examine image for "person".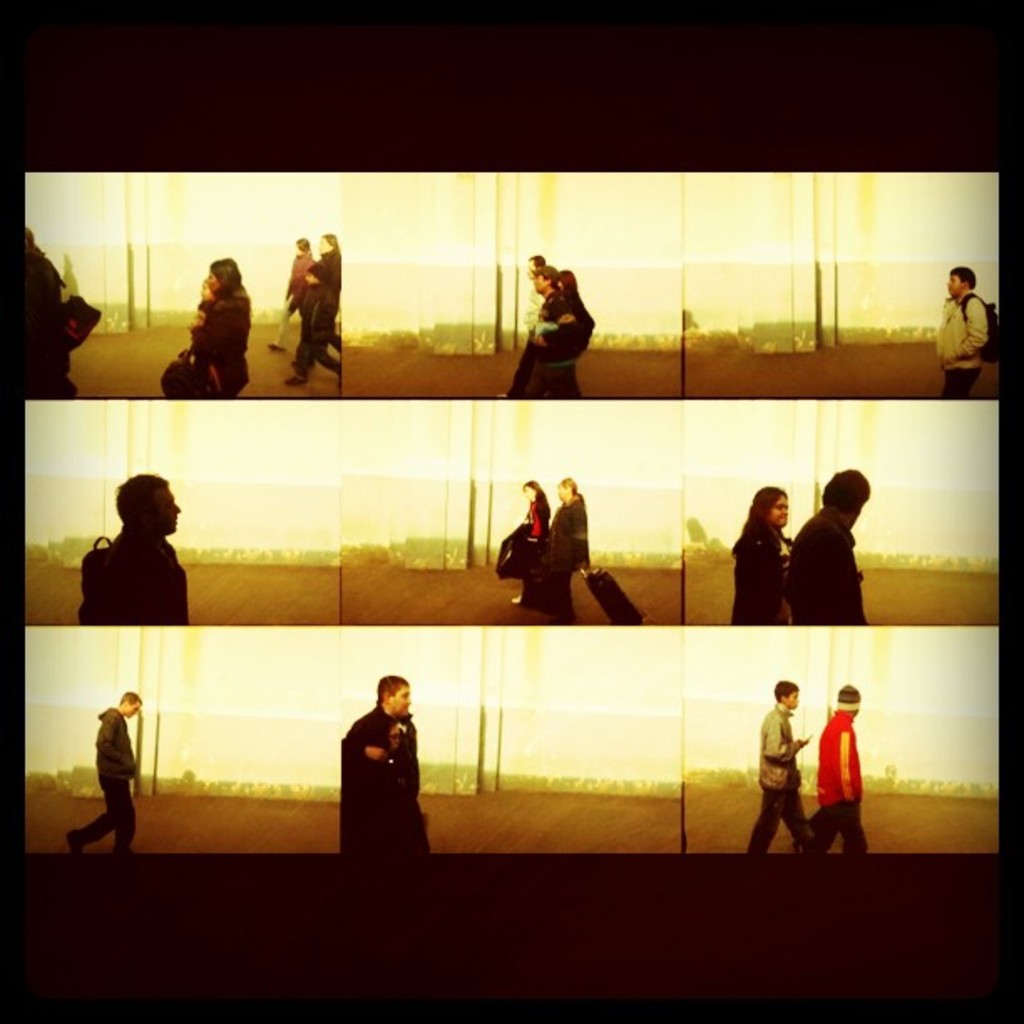
Examination result: box=[780, 465, 875, 631].
